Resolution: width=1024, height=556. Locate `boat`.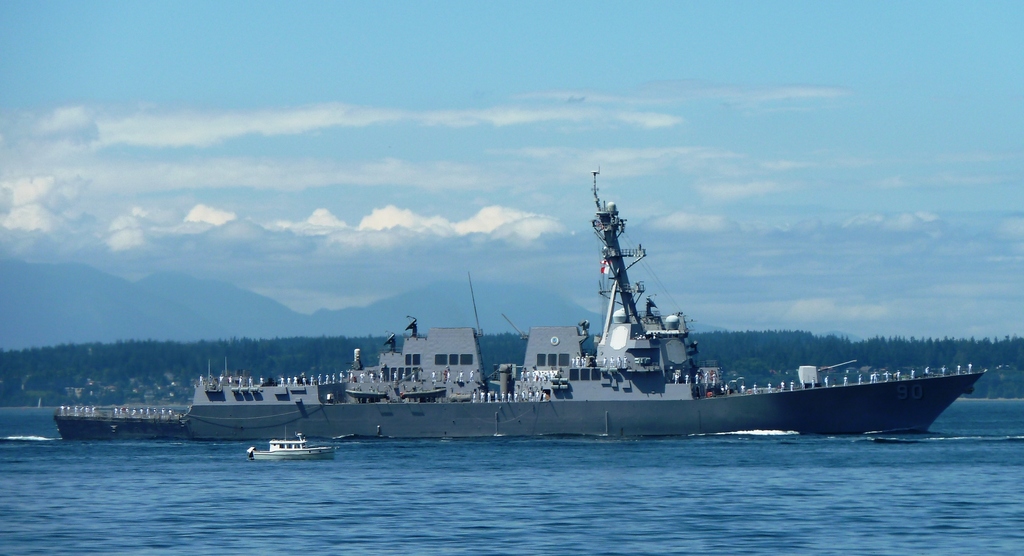
400, 388, 447, 399.
